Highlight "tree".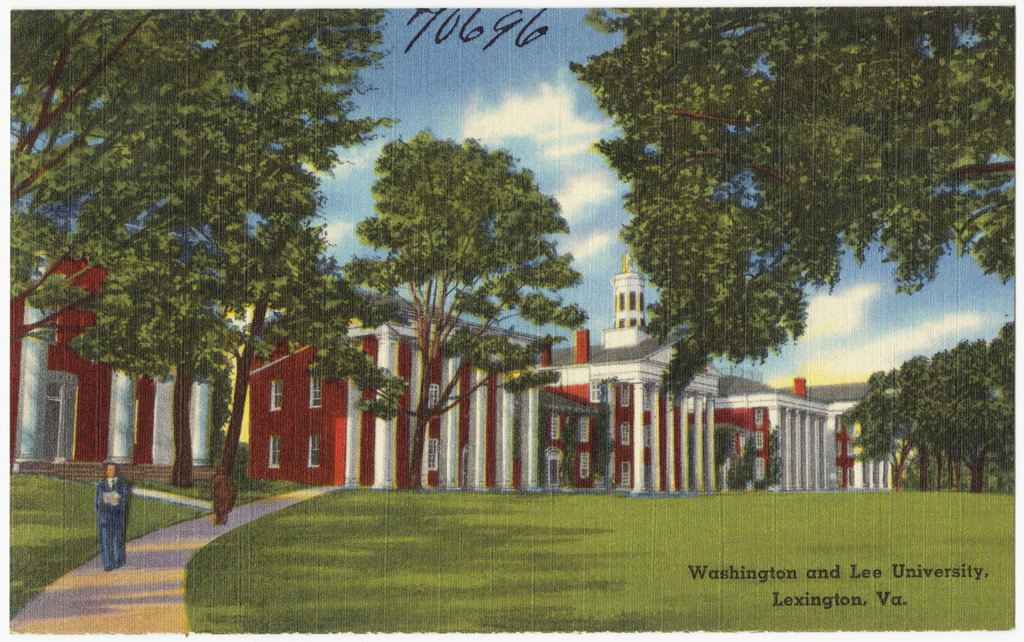
Highlighted region: (left=982, top=338, right=1023, bottom=500).
